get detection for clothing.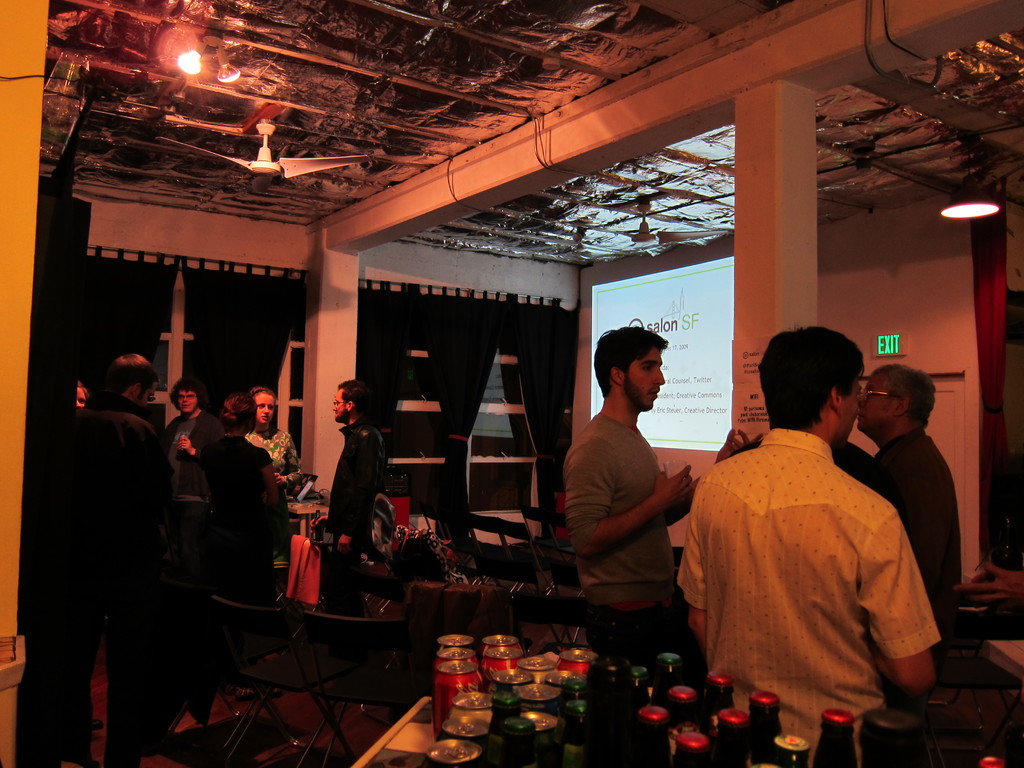
Detection: select_region(241, 426, 308, 495).
